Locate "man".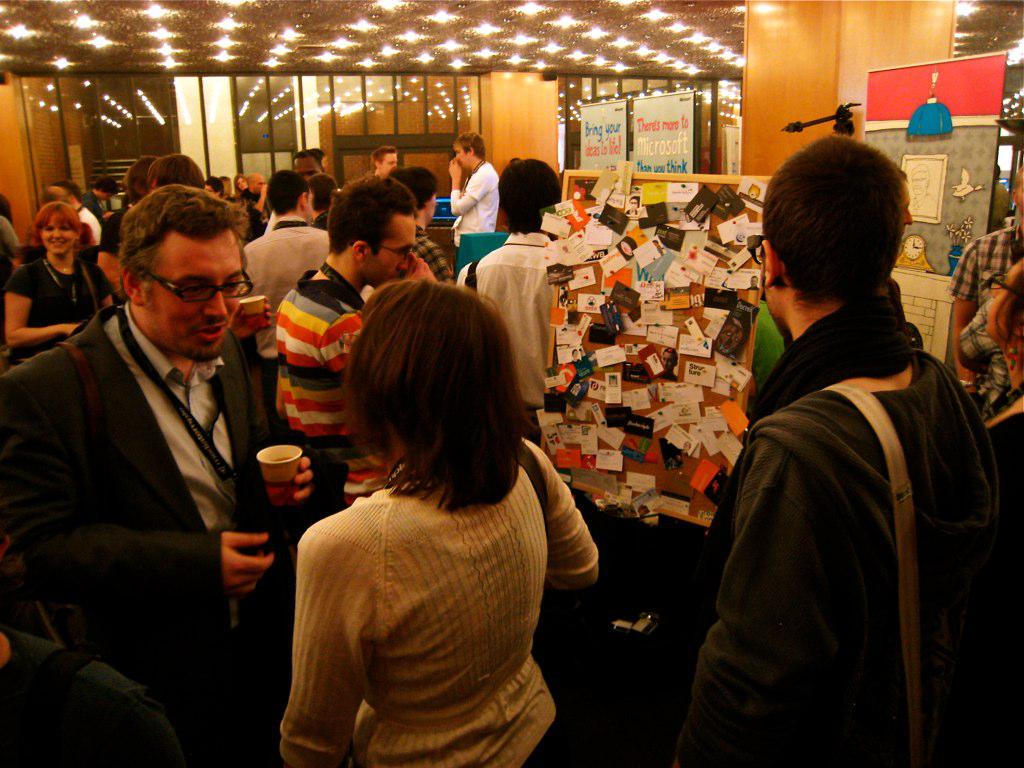
Bounding box: crop(454, 155, 561, 406).
